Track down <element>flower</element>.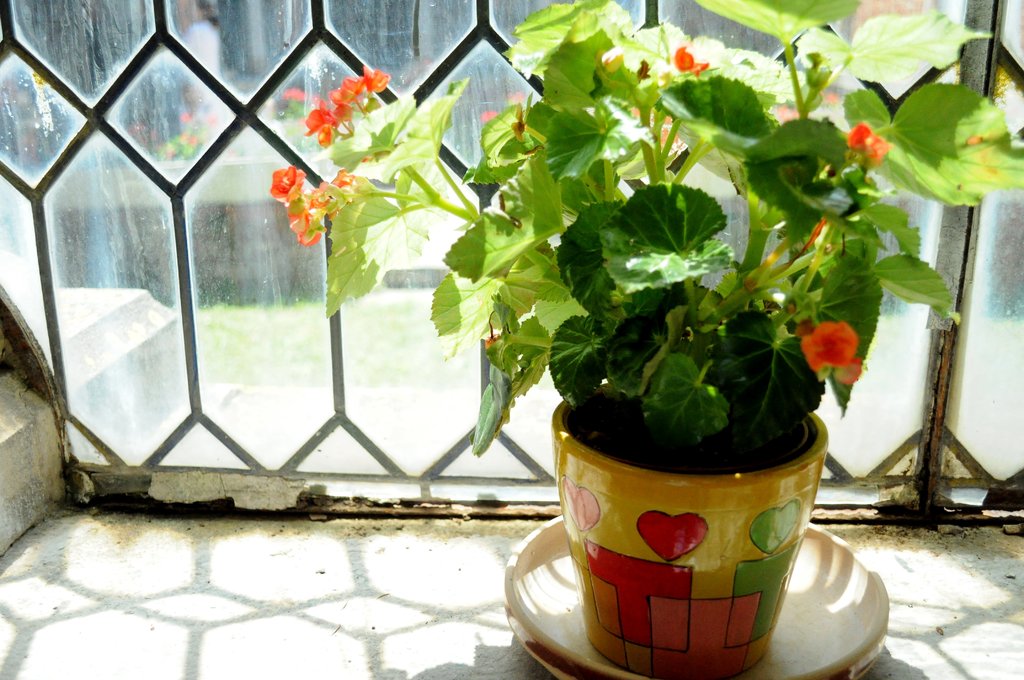
Tracked to x1=266 y1=166 x2=305 y2=206.
